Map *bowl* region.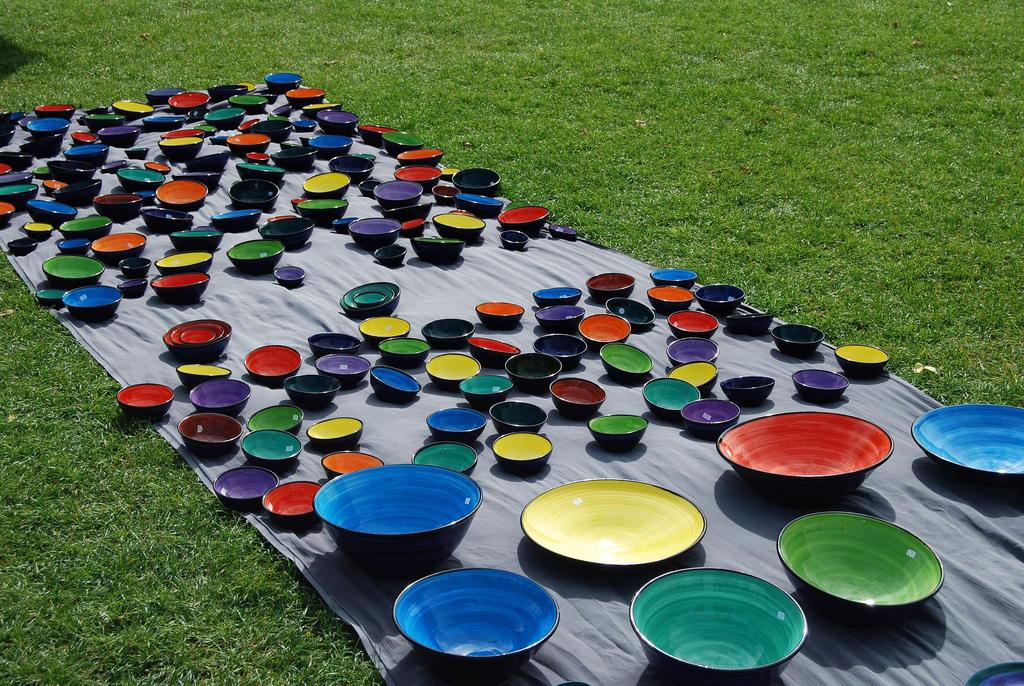
Mapped to detection(59, 239, 90, 256).
